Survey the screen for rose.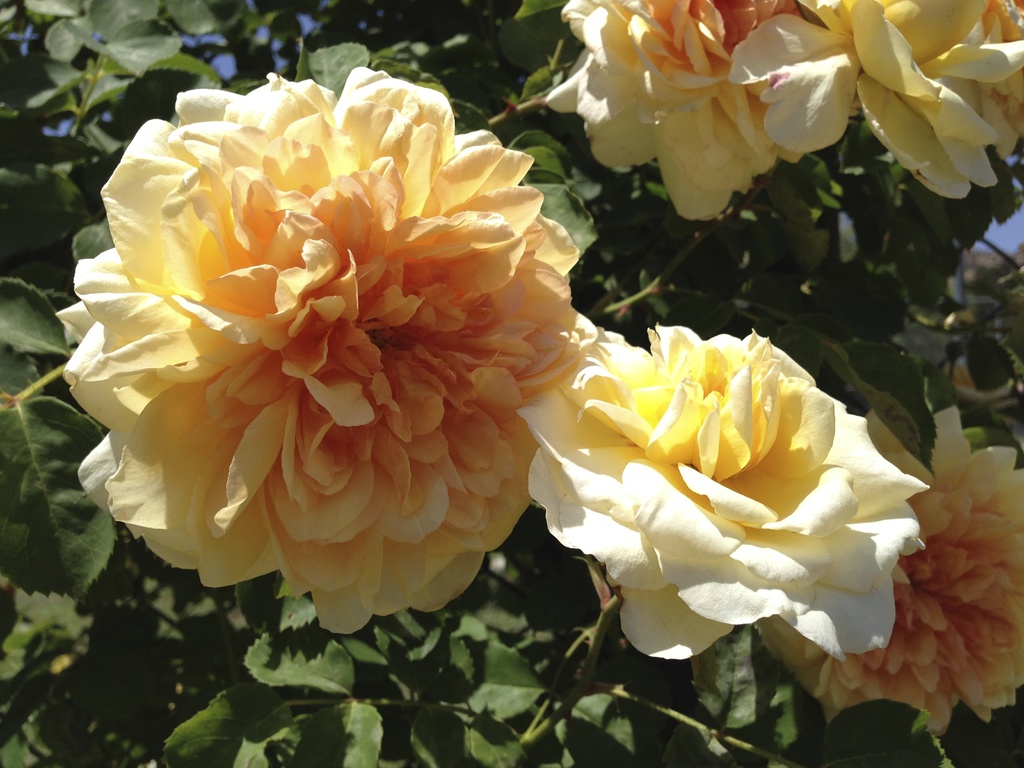
Survey found: bbox=[755, 404, 1023, 735].
